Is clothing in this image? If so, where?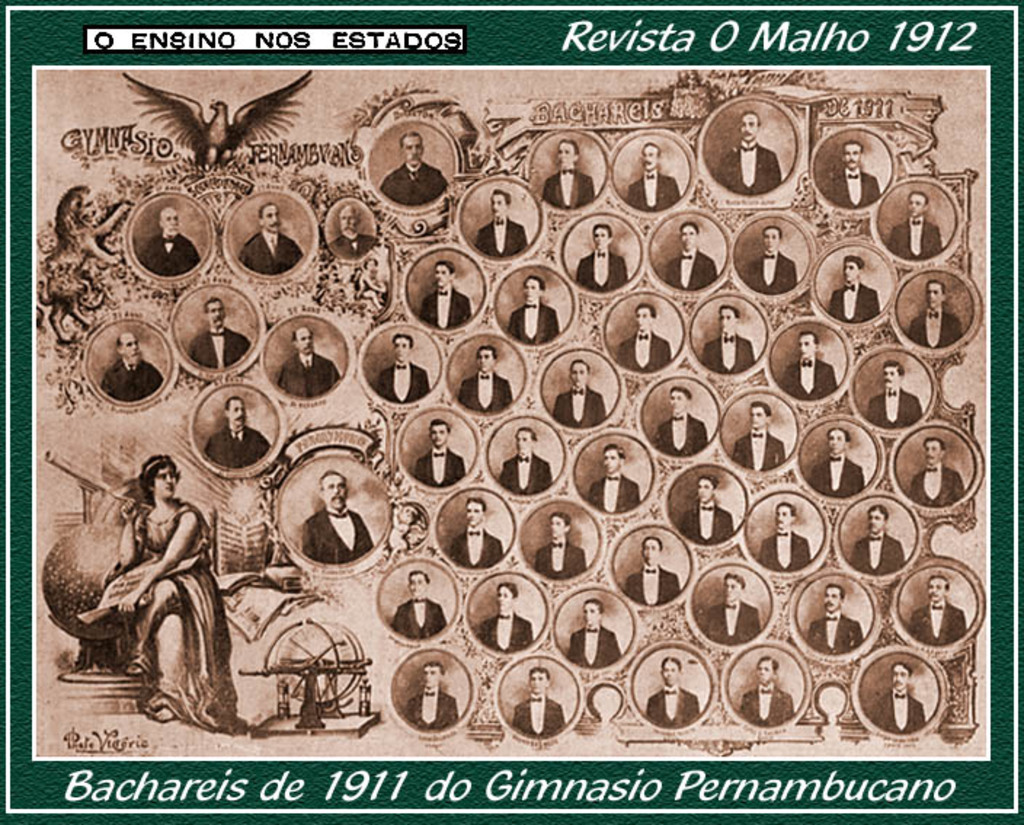
Yes, at crop(303, 506, 375, 559).
